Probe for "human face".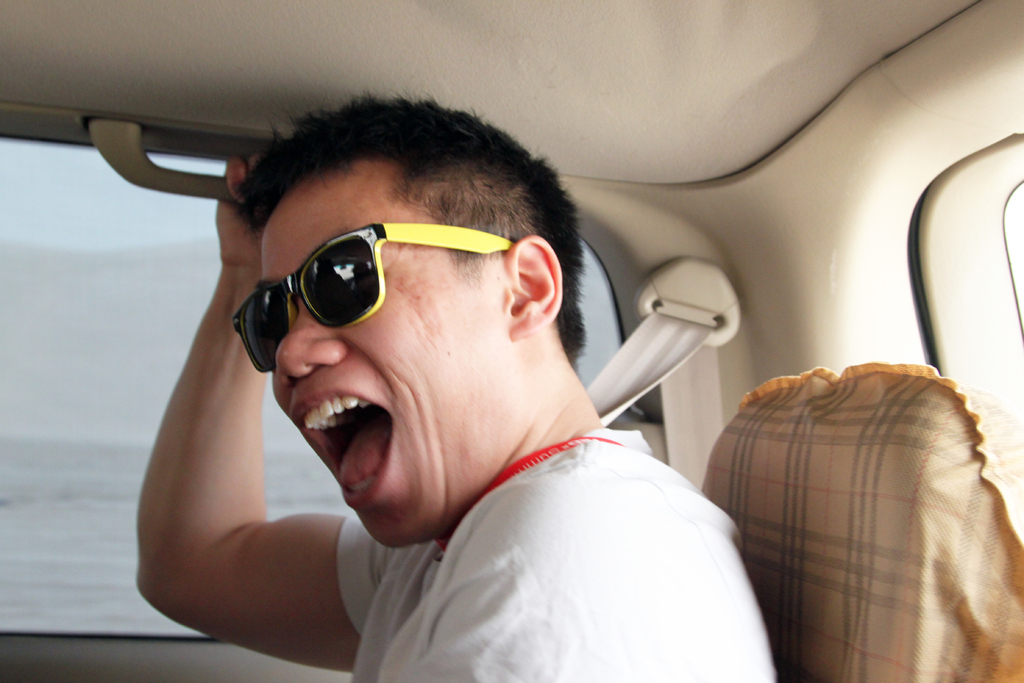
Probe result: l=253, t=161, r=509, b=549.
